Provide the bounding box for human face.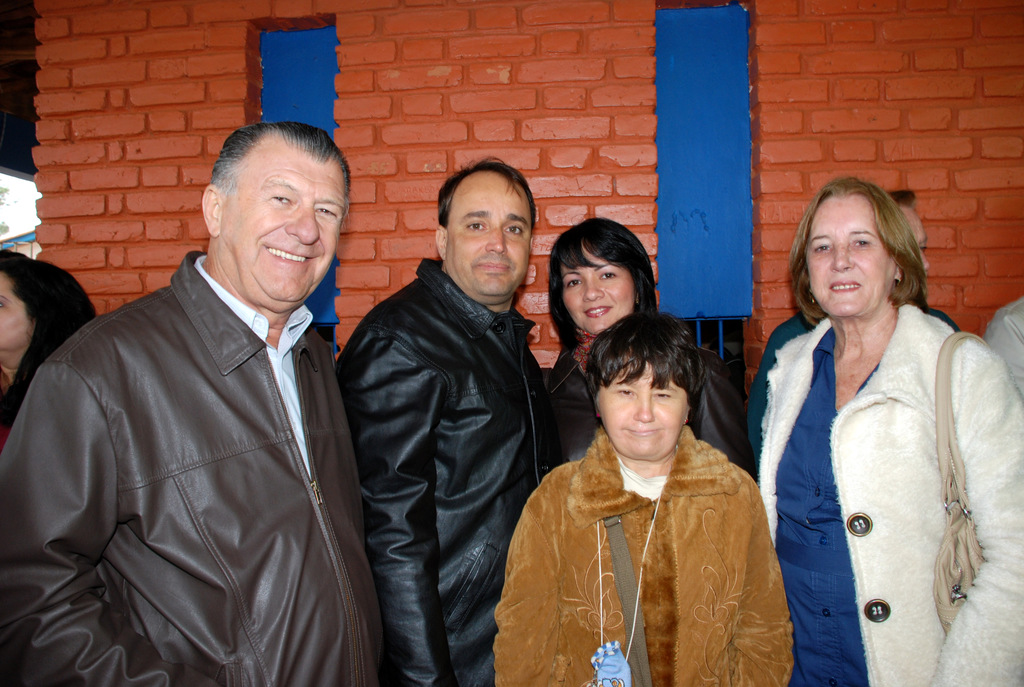
564,239,634,333.
